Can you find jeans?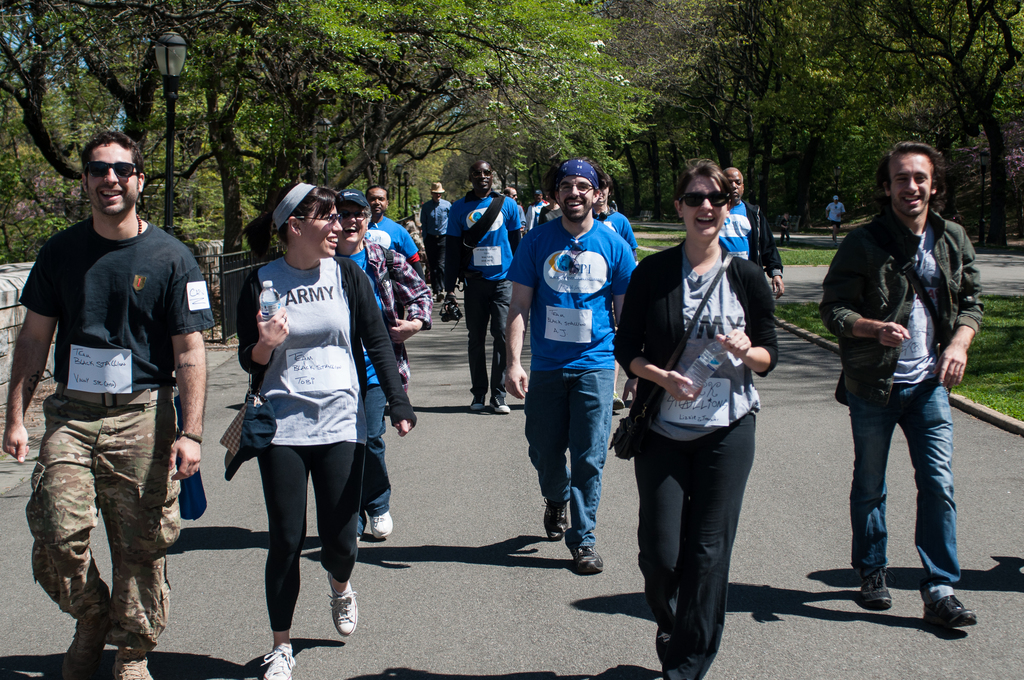
Yes, bounding box: left=854, top=375, right=966, bottom=619.
